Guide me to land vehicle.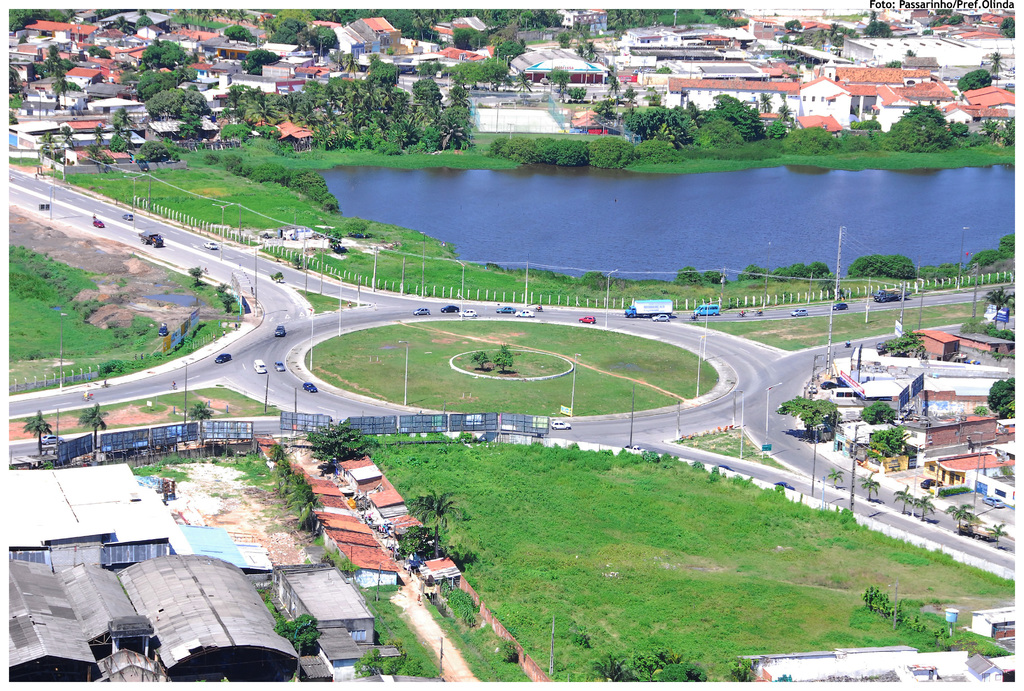
Guidance: select_region(753, 309, 766, 319).
